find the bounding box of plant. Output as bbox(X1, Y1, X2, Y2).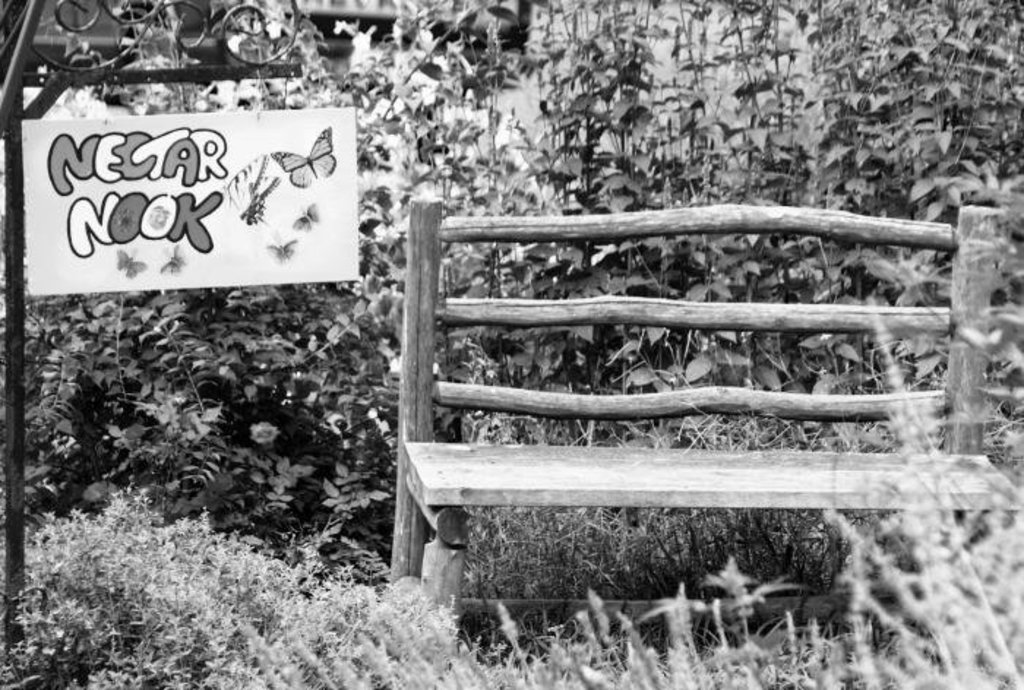
bbox(455, 383, 1023, 648).
